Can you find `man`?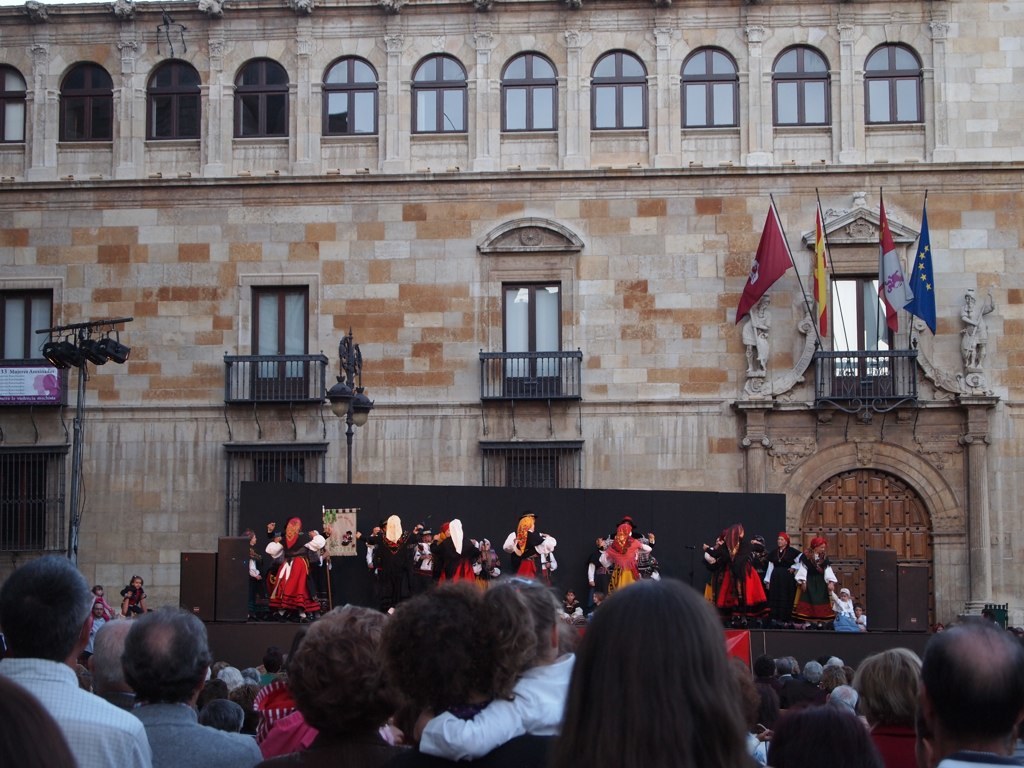
Yes, bounding box: (left=119, top=605, right=256, bottom=767).
